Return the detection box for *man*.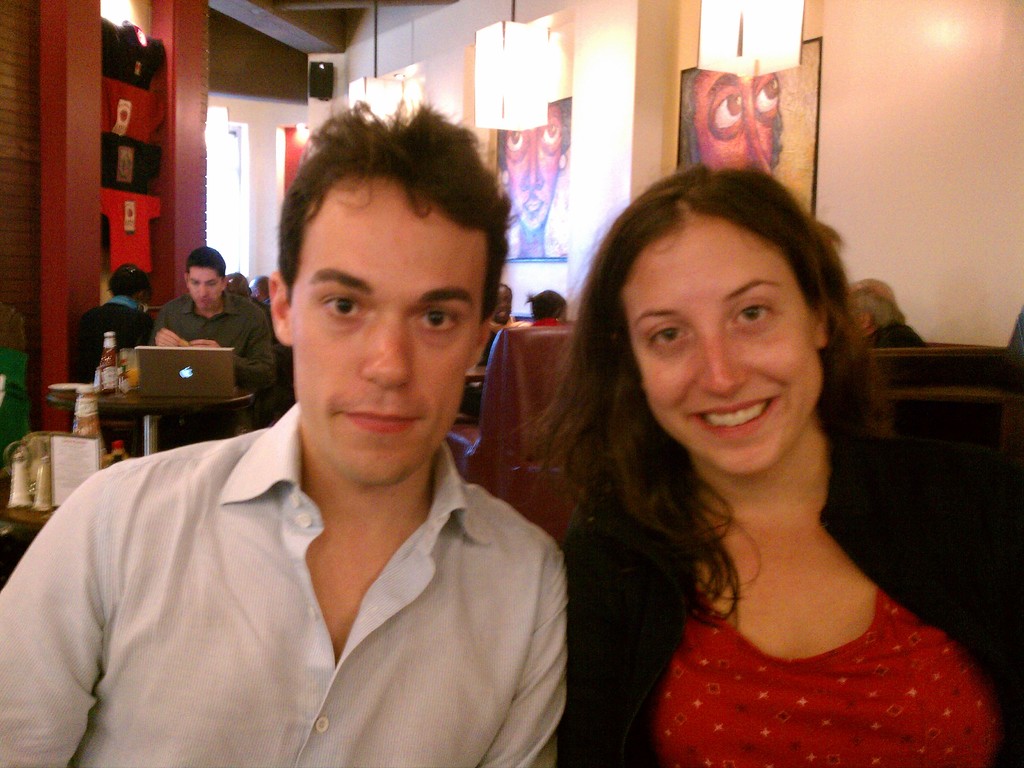
select_region(45, 133, 635, 754).
